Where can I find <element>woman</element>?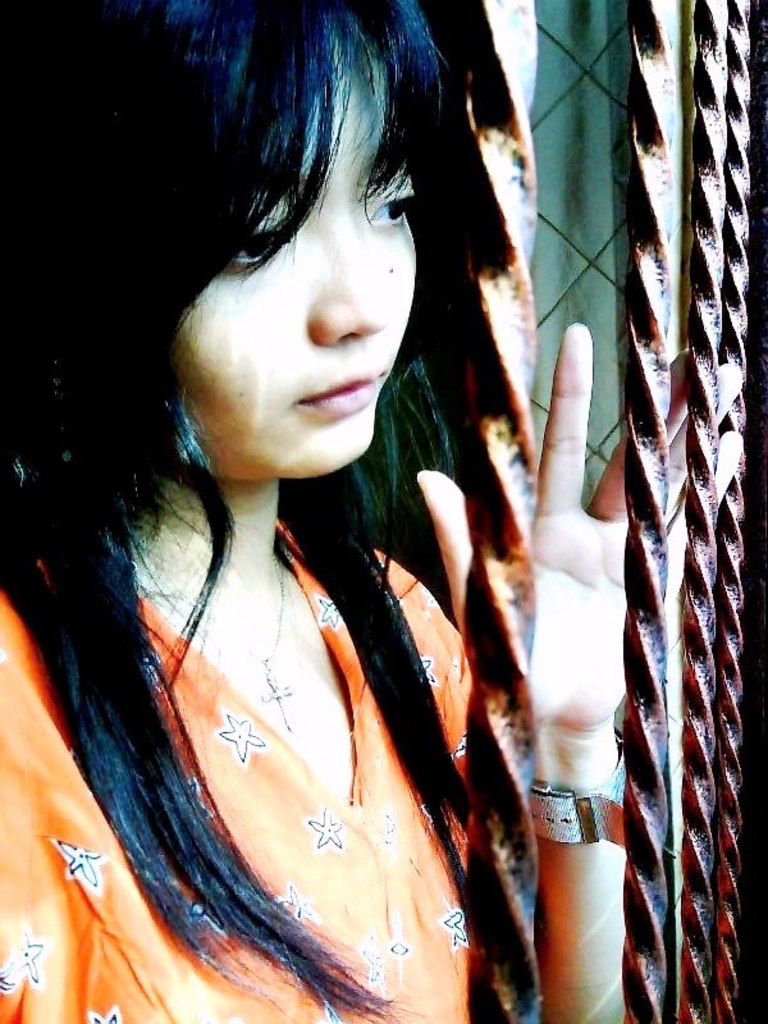
You can find it at 0, 0, 628, 1023.
